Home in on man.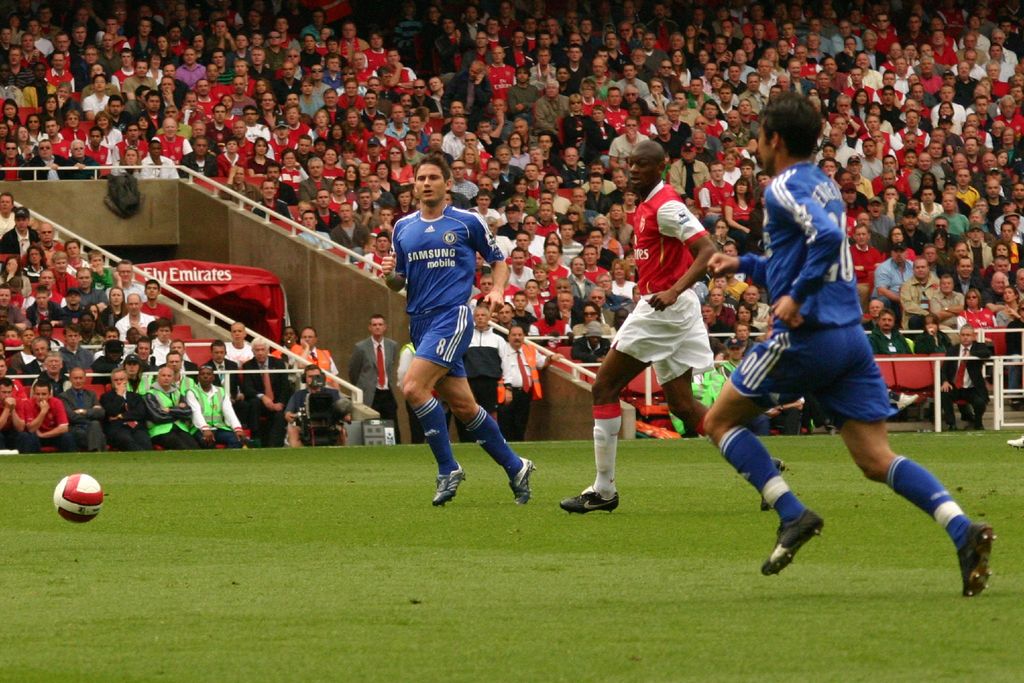
Homed in at [856, 27, 891, 67].
